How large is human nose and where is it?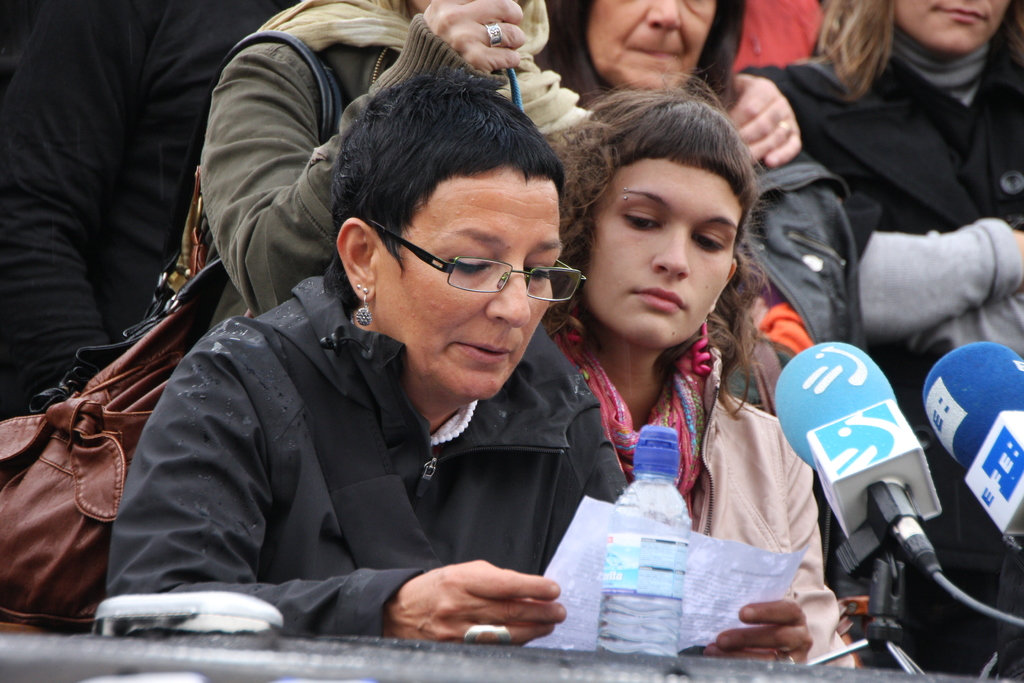
Bounding box: <bbox>652, 219, 692, 277</bbox>.
